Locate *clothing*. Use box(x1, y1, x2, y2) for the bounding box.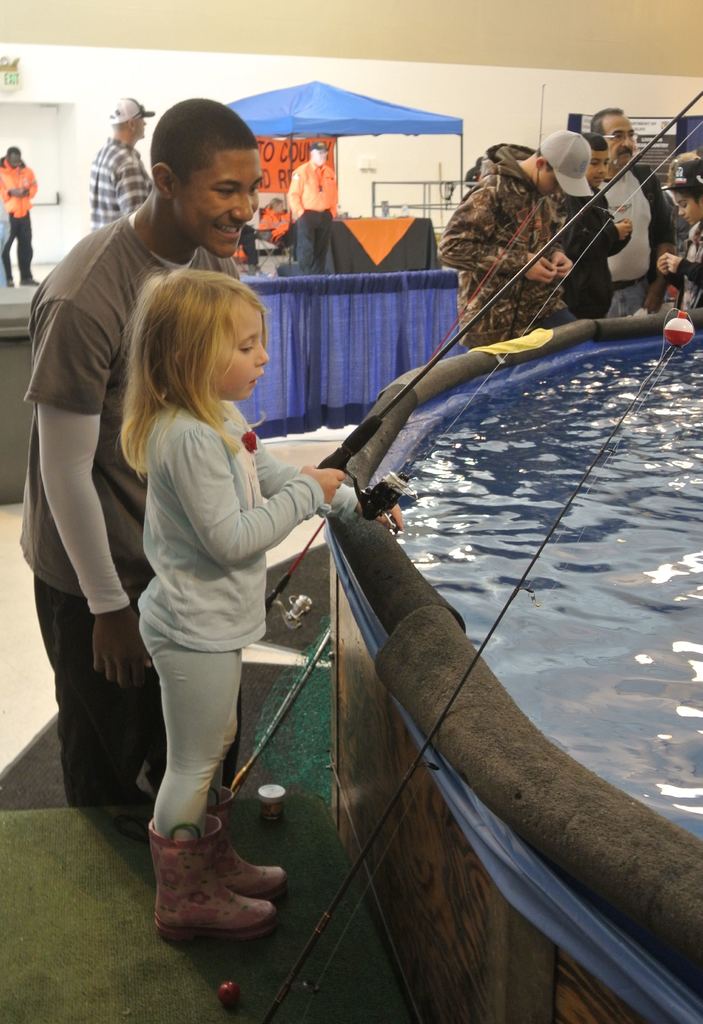
box(83, 138, 150, 231).
